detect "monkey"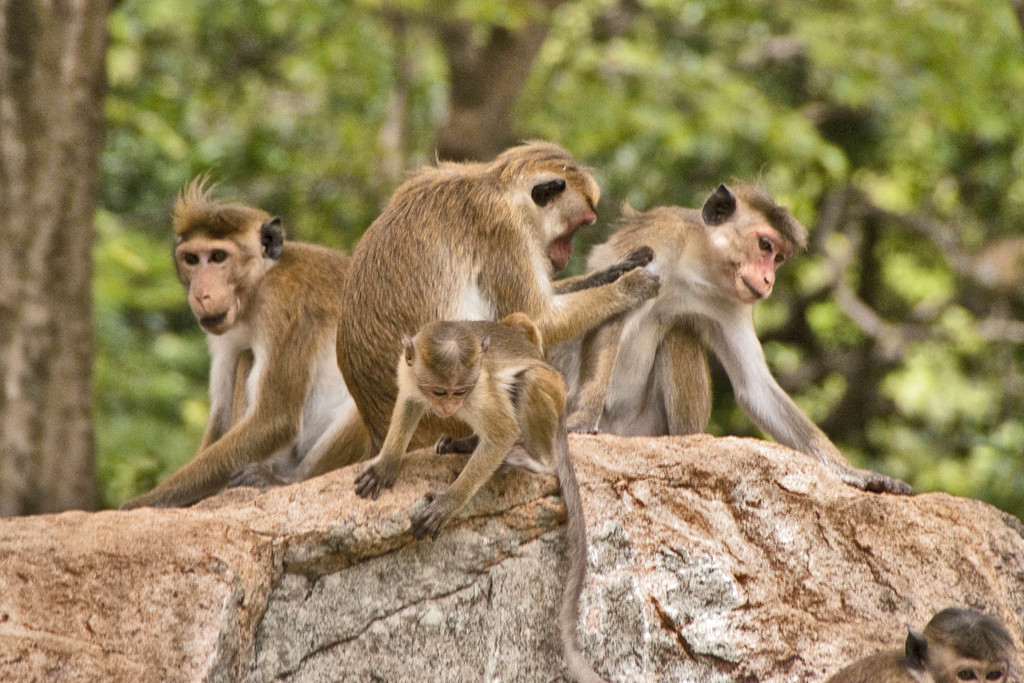
box(357, 309, 614, 682)
